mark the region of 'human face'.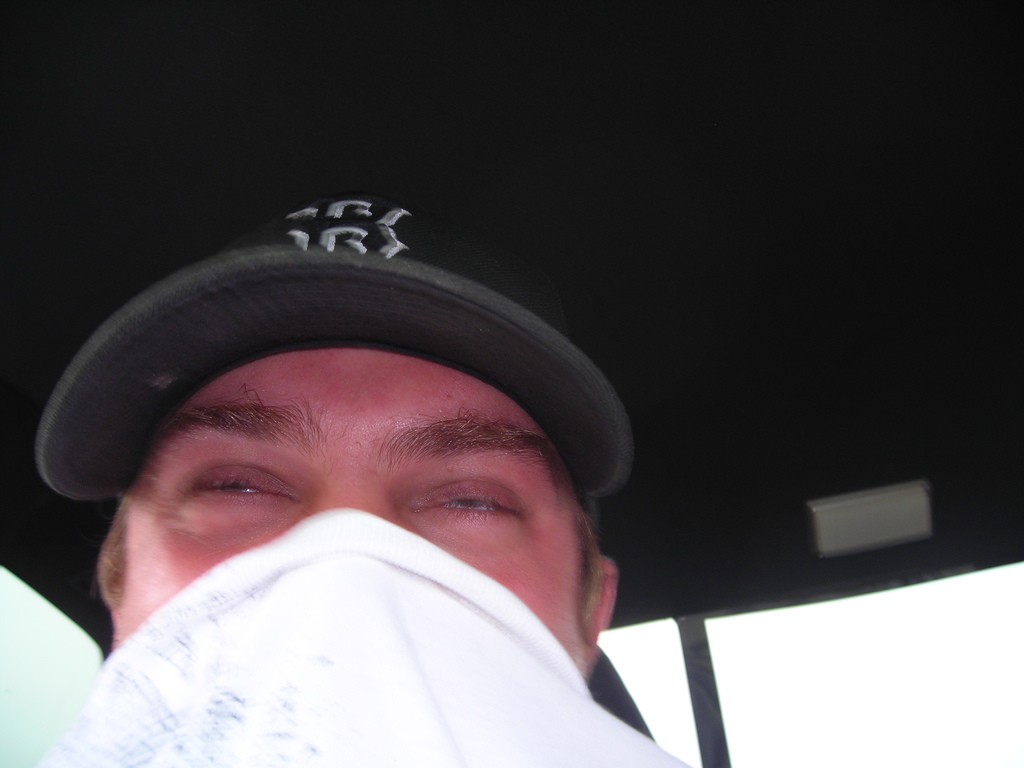
Region: region(107, 346, 585, 680).
